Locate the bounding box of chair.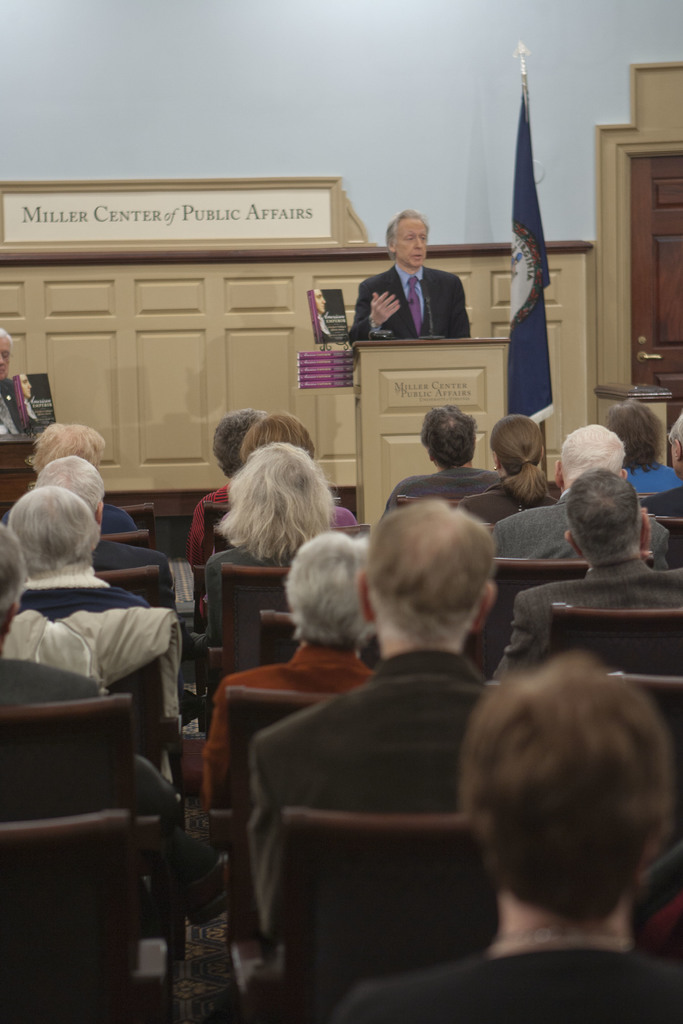
Bounding box: 167/498/341/643.
